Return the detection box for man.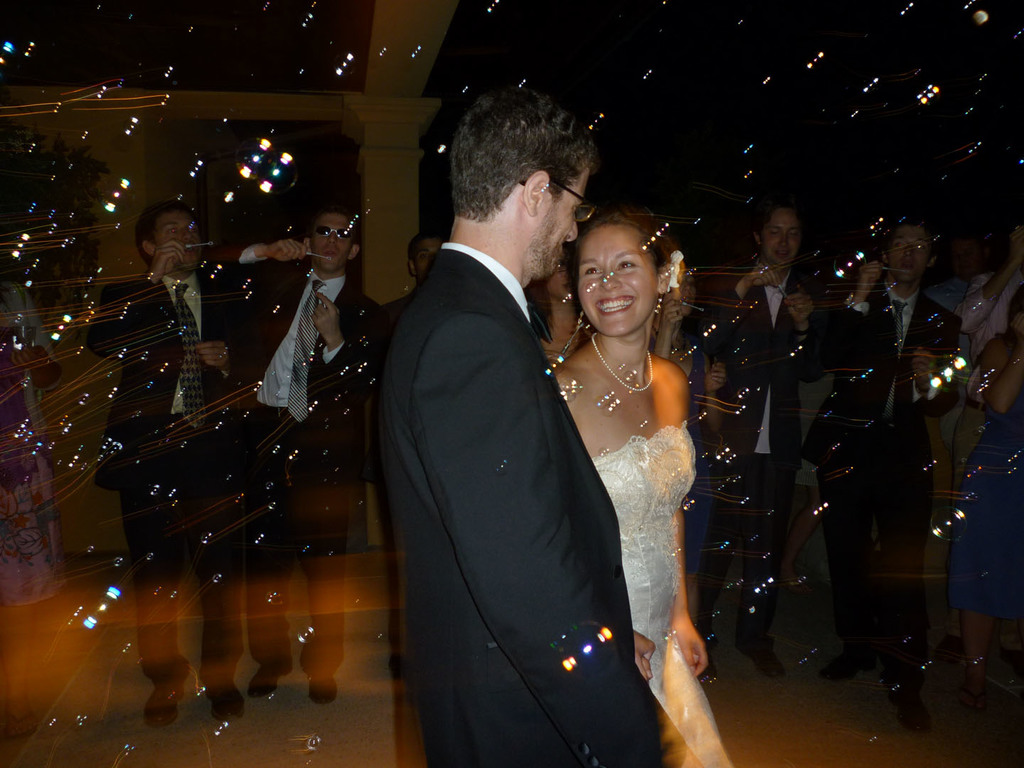
(794,211,966,703).
